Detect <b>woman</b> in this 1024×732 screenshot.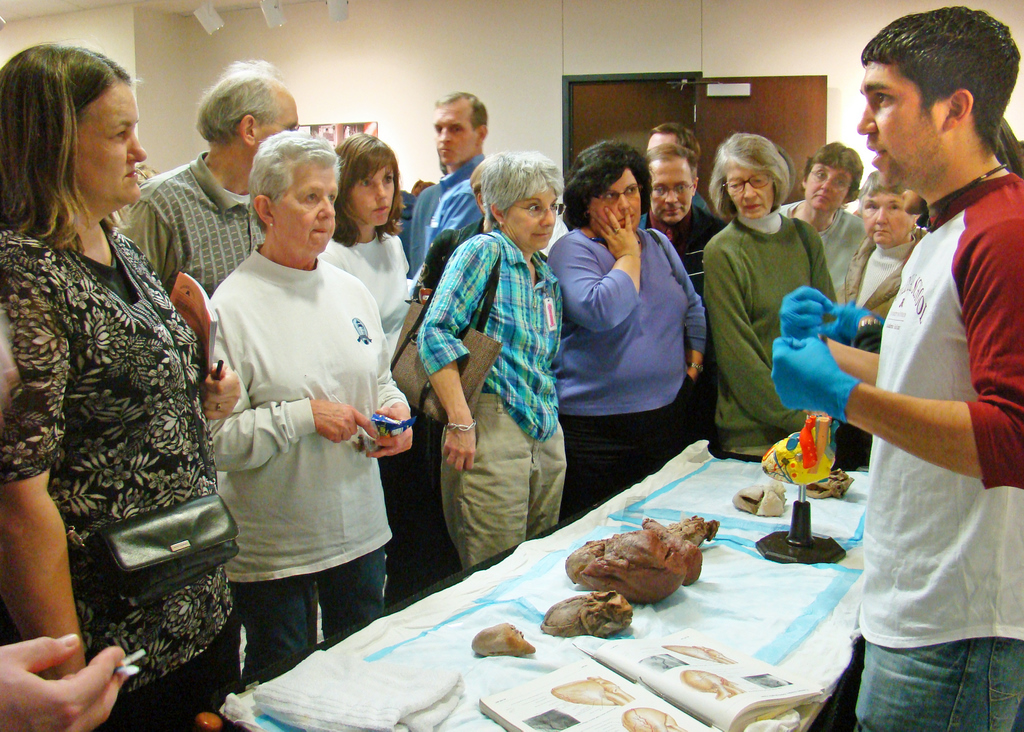
Detection: (x1=770, y1=140, x2=873, y2=284).
